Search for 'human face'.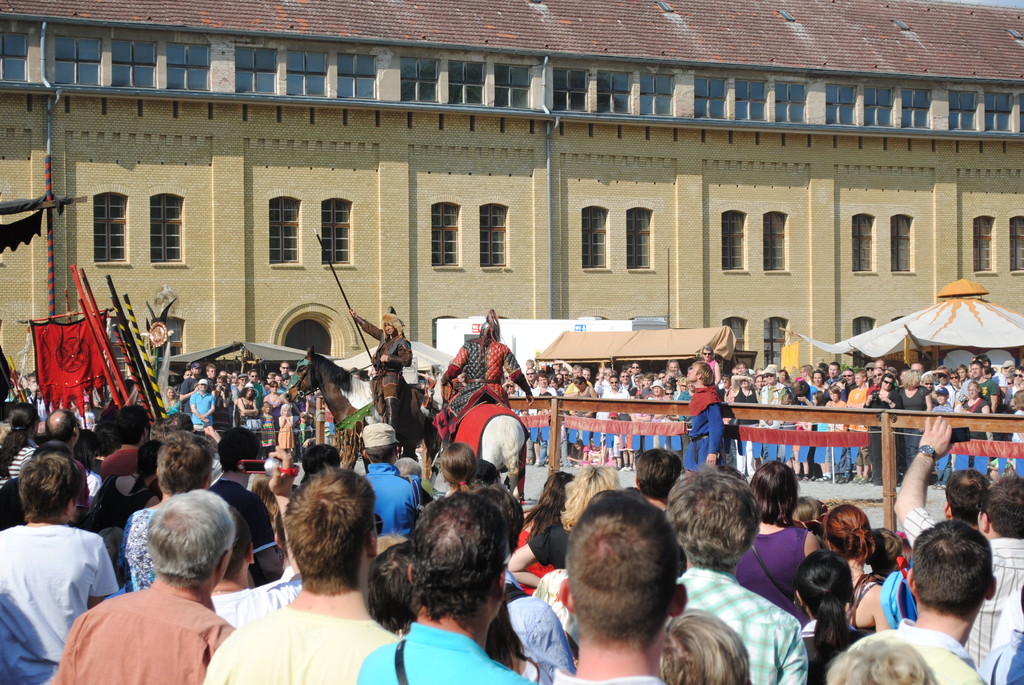
Found at select_region(828, 363, 839, 376).
